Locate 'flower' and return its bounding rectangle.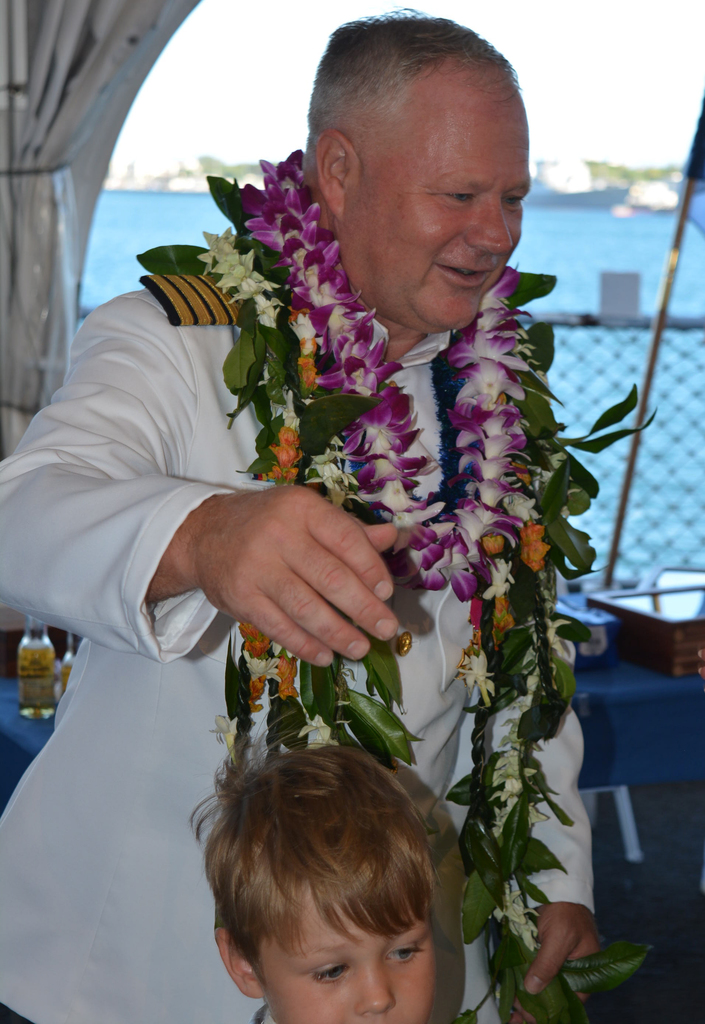
[left=225, top=169, right=319, bottom=253].
